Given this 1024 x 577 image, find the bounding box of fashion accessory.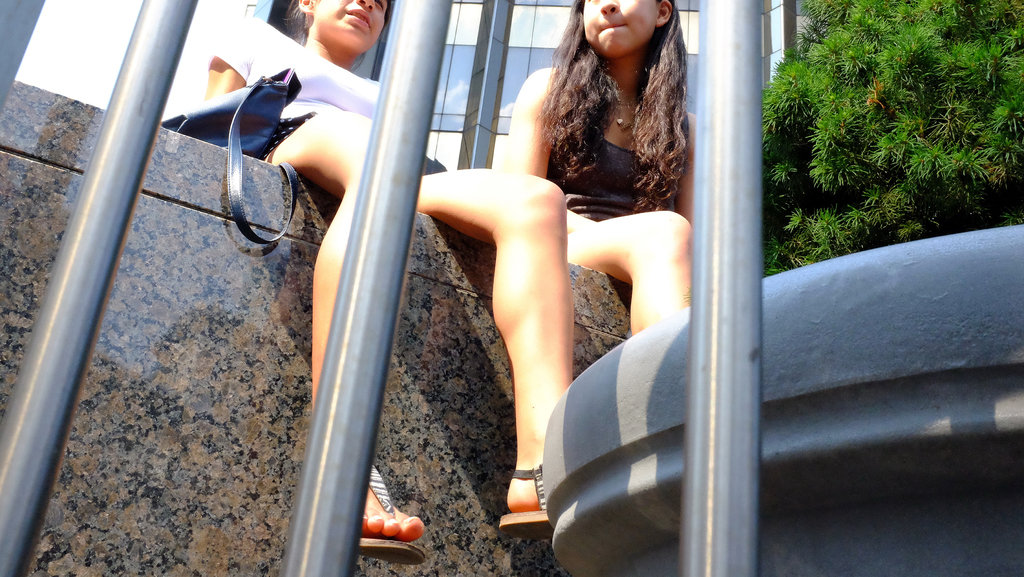
{"x1": 499, "y1": 463, "x2": 551, "y2": 537}.
